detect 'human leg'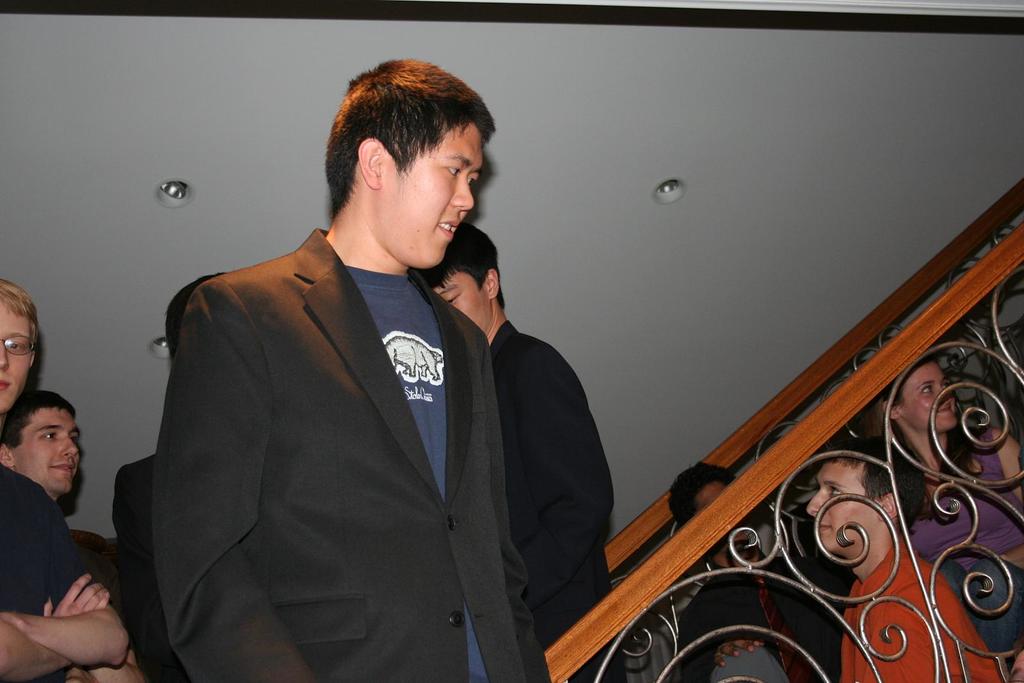
pyautogui.locateOnScreen(710, 643, 787, 682)
